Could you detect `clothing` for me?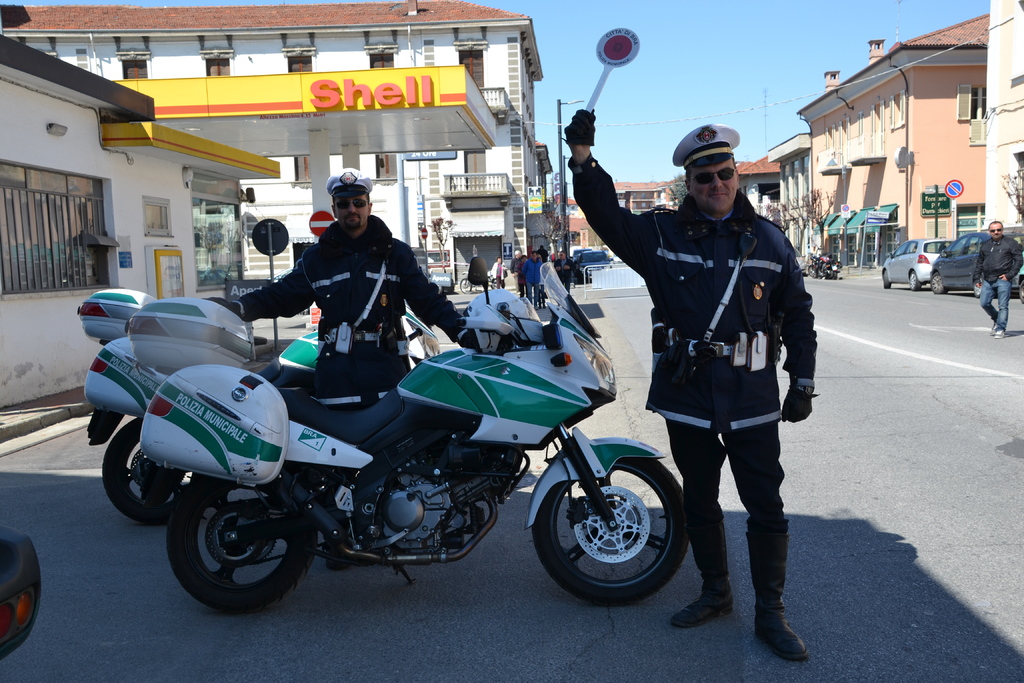
Detection result: (left=227, top=210, right=462, bottom=393).
